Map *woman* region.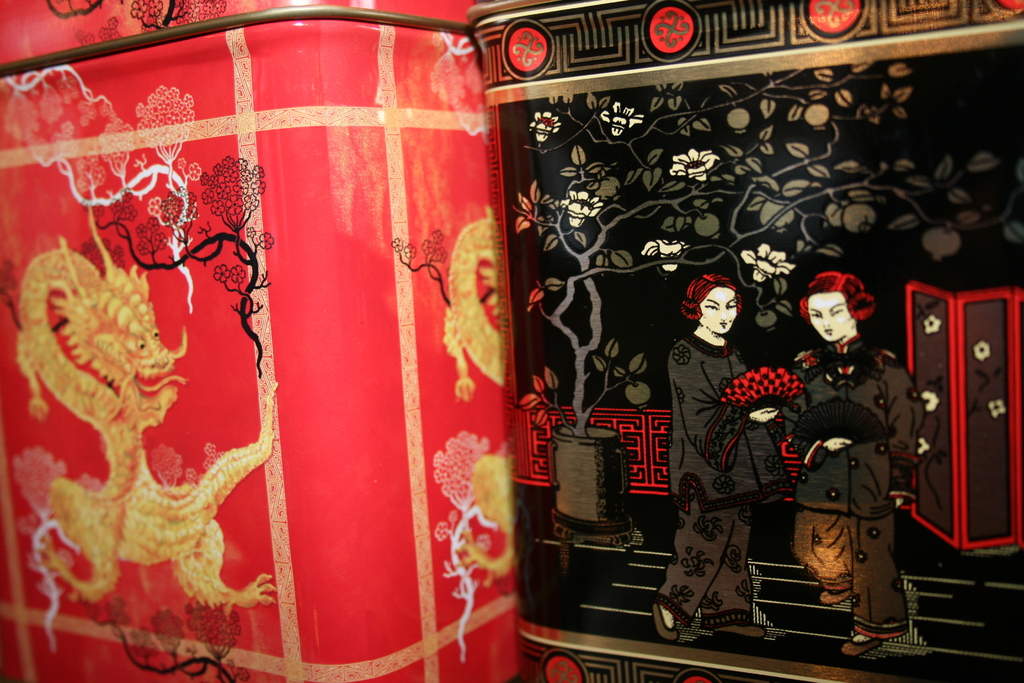
Mapped to box(776, 270, 916, 666).
